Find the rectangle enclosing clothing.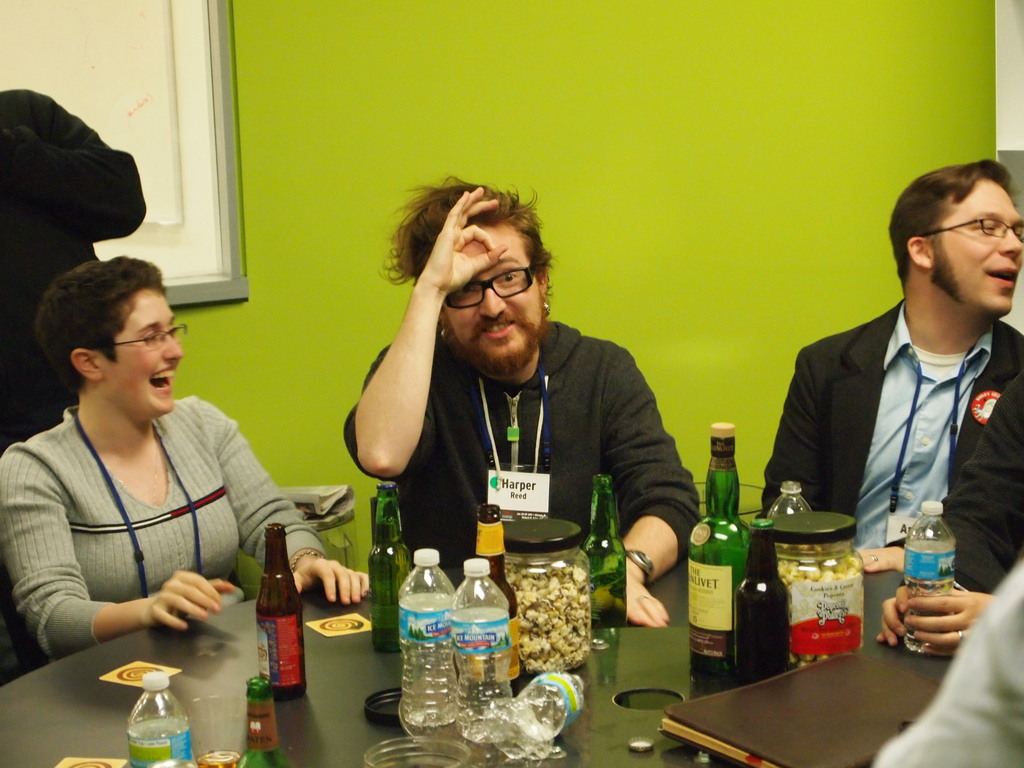
x1=346 y1=278 x2=698 y2=598.
